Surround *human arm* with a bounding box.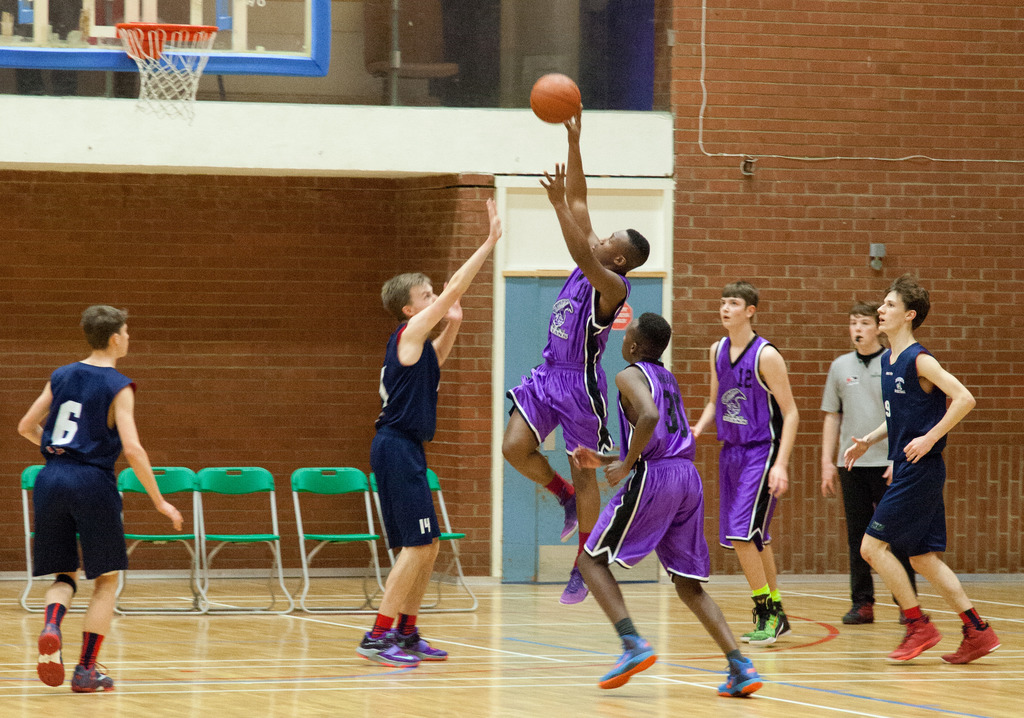
(842,418,889,474).
